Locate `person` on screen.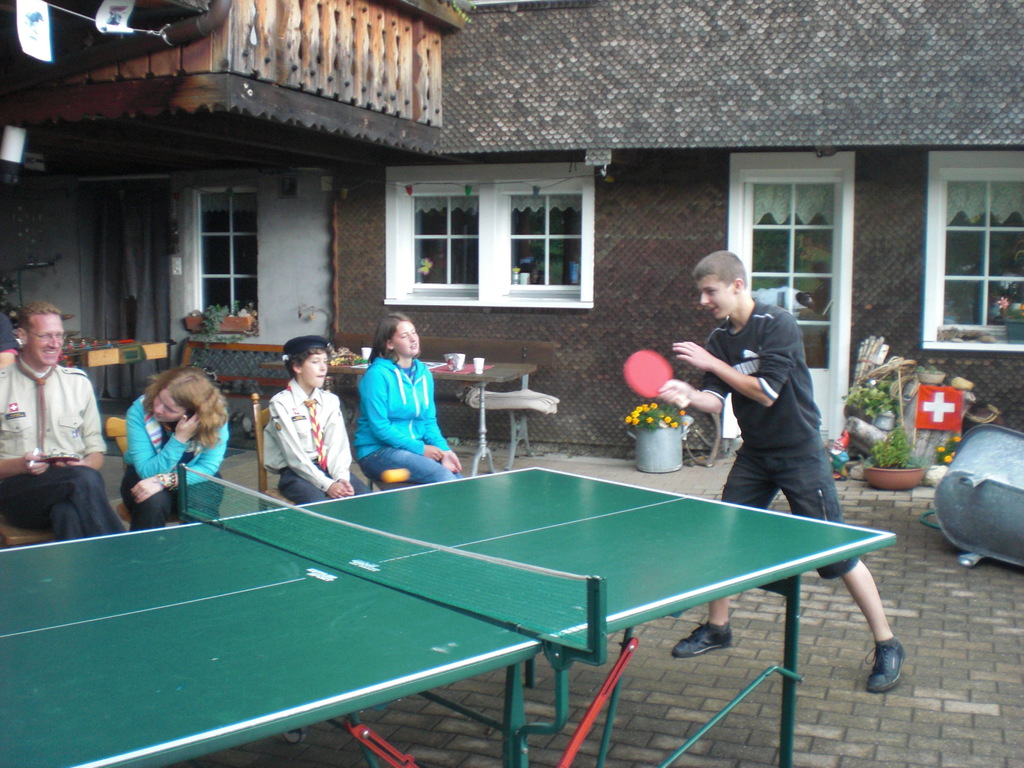
On screen at locate(352, 304, 471, 480).
